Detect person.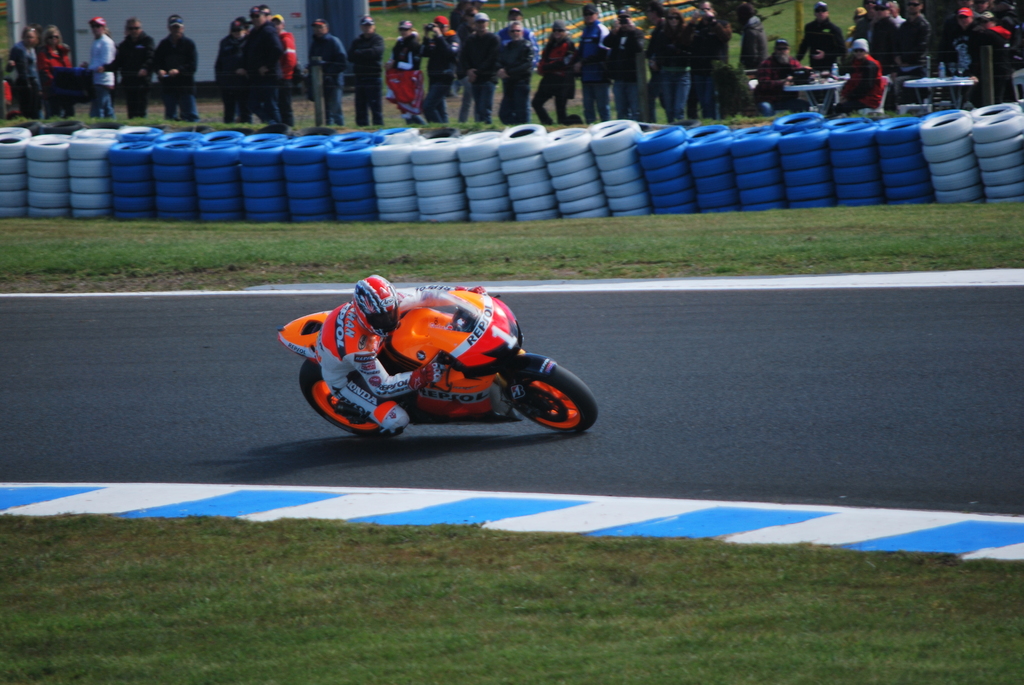
Detected at Rect(147, 15, 205, 123).
